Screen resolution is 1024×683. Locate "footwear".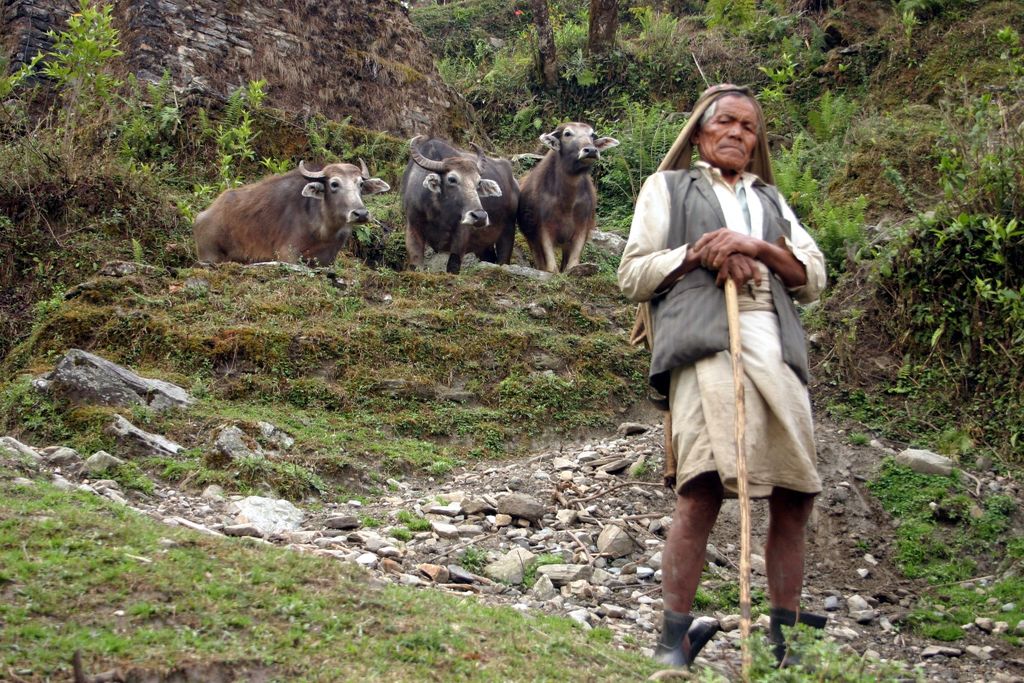
(770,611,825,671).
